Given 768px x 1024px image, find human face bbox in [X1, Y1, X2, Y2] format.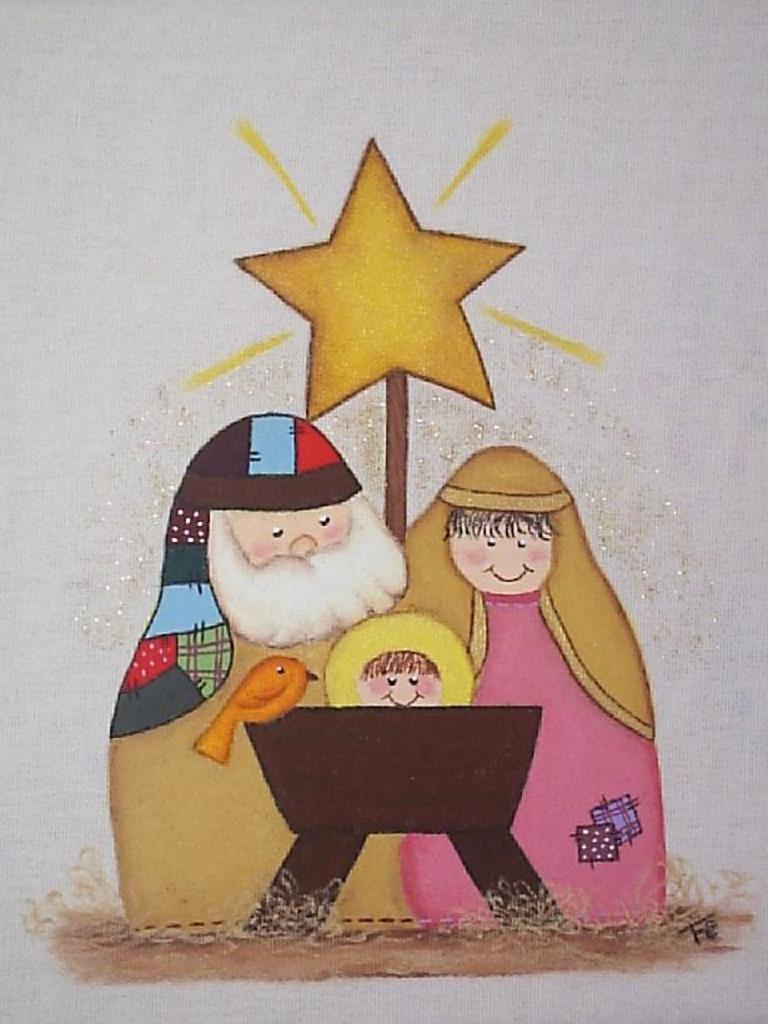
[220, 501, 348, 566].
